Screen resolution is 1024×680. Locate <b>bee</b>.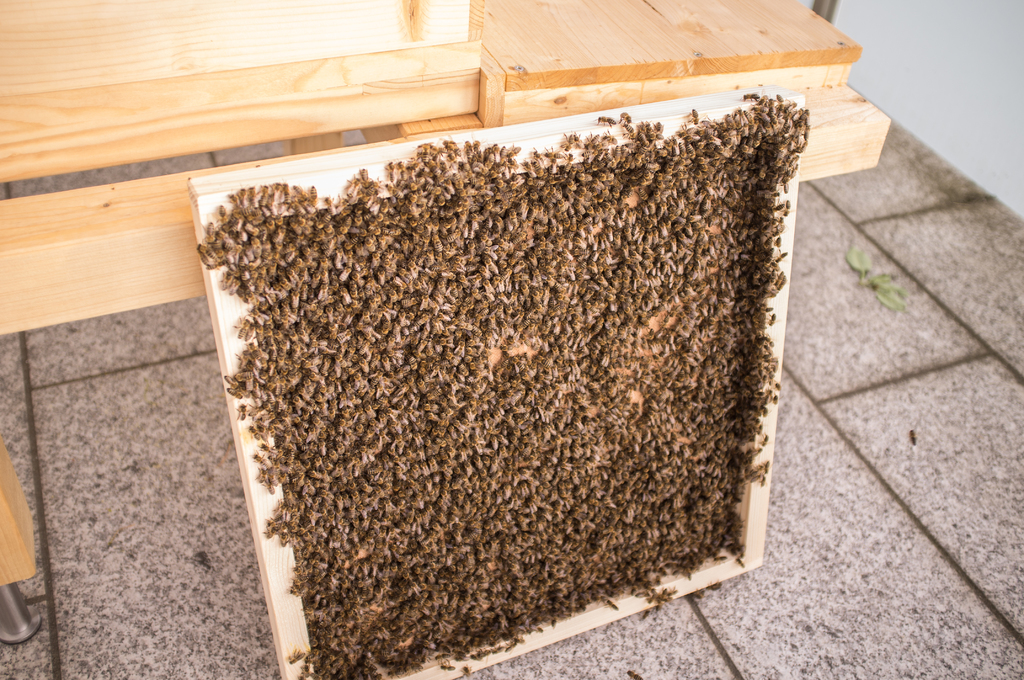
<box>640,607,652,618</box>.
